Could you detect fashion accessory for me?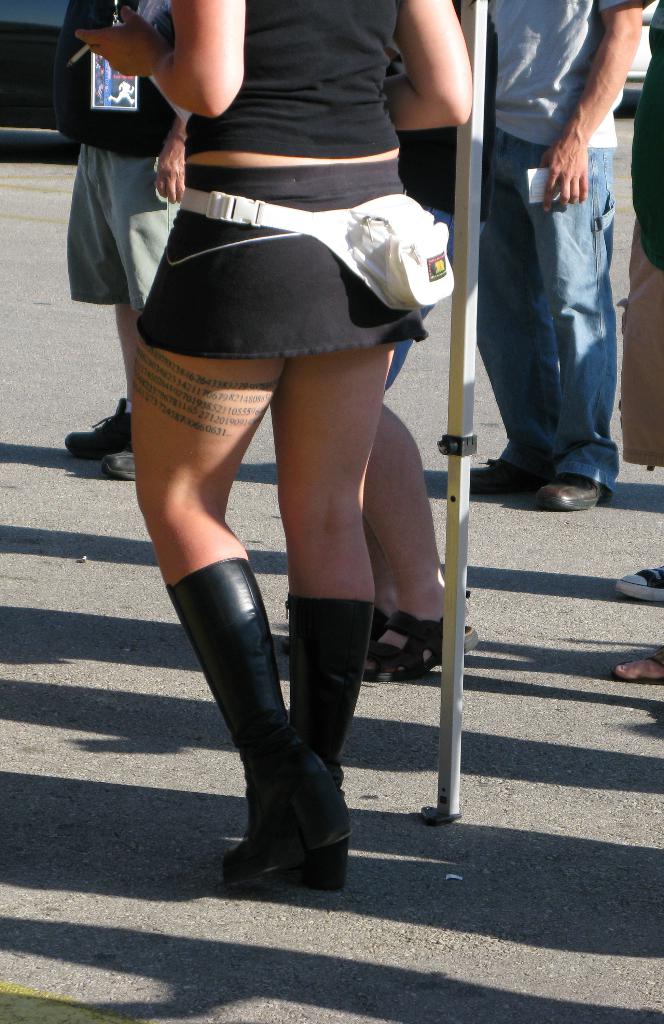
Detection result: (x1=615, y1=566, x2=663, y2=596).
